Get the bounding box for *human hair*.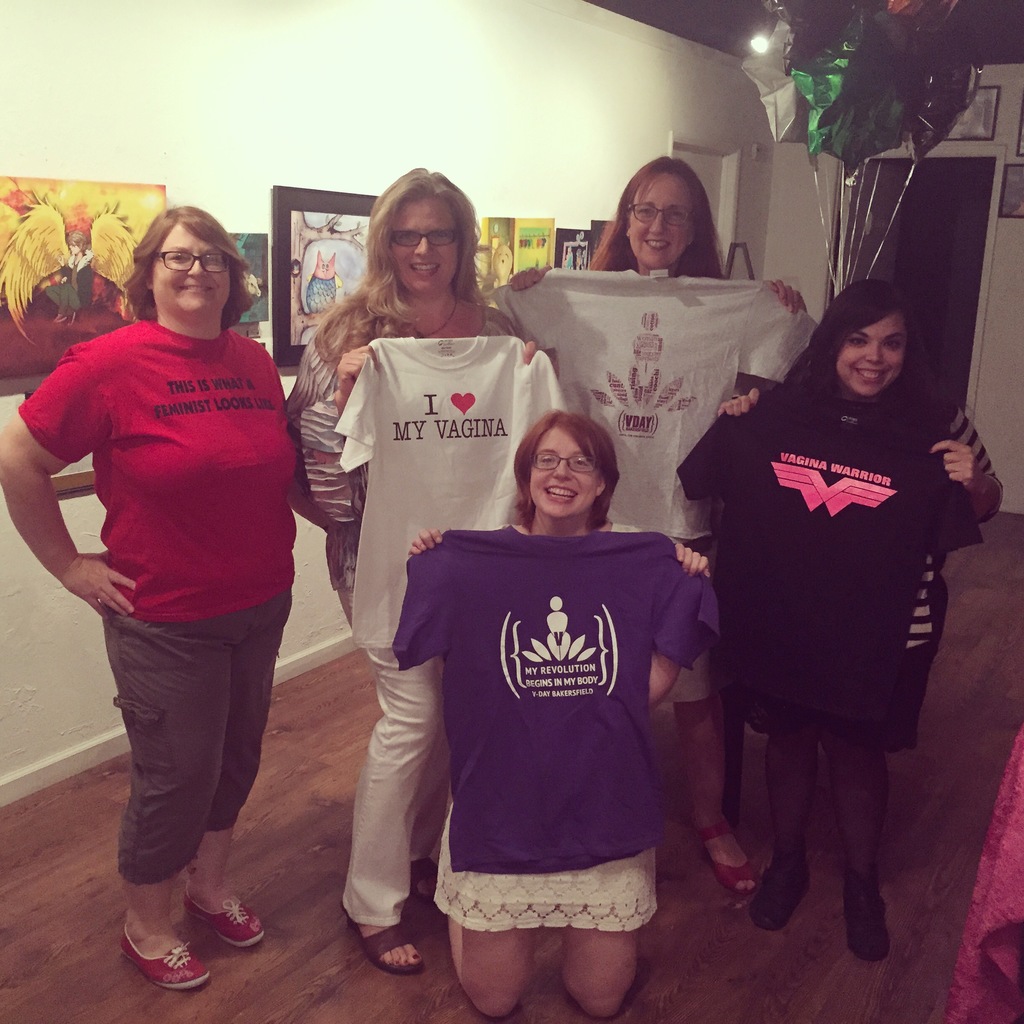
<box>513,413,618,538</box>.
